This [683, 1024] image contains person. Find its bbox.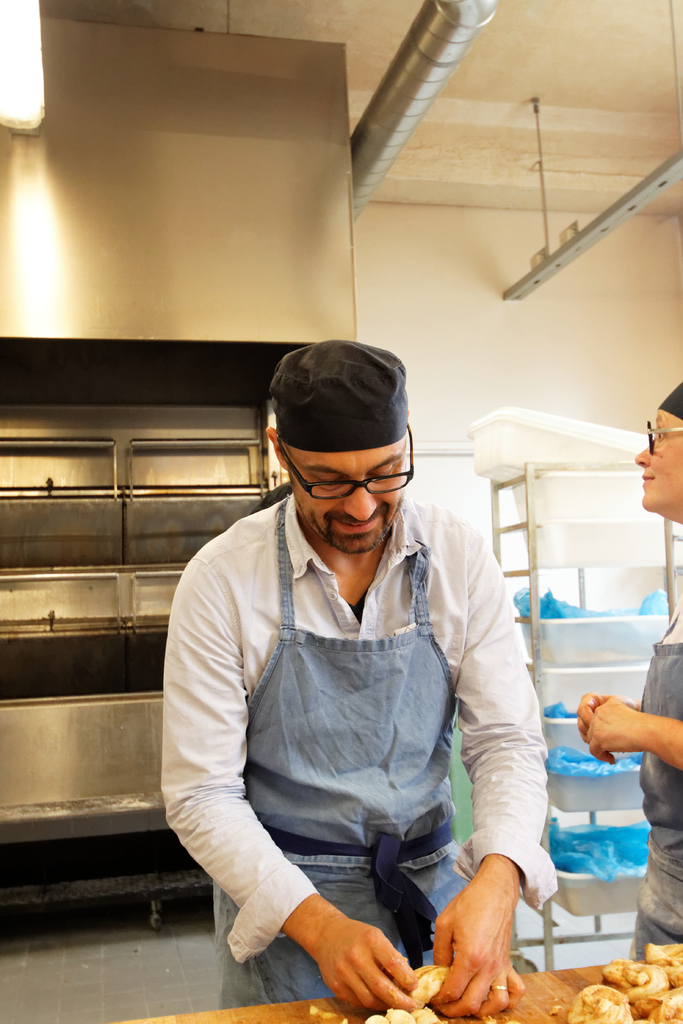
[572,383,682,965].
